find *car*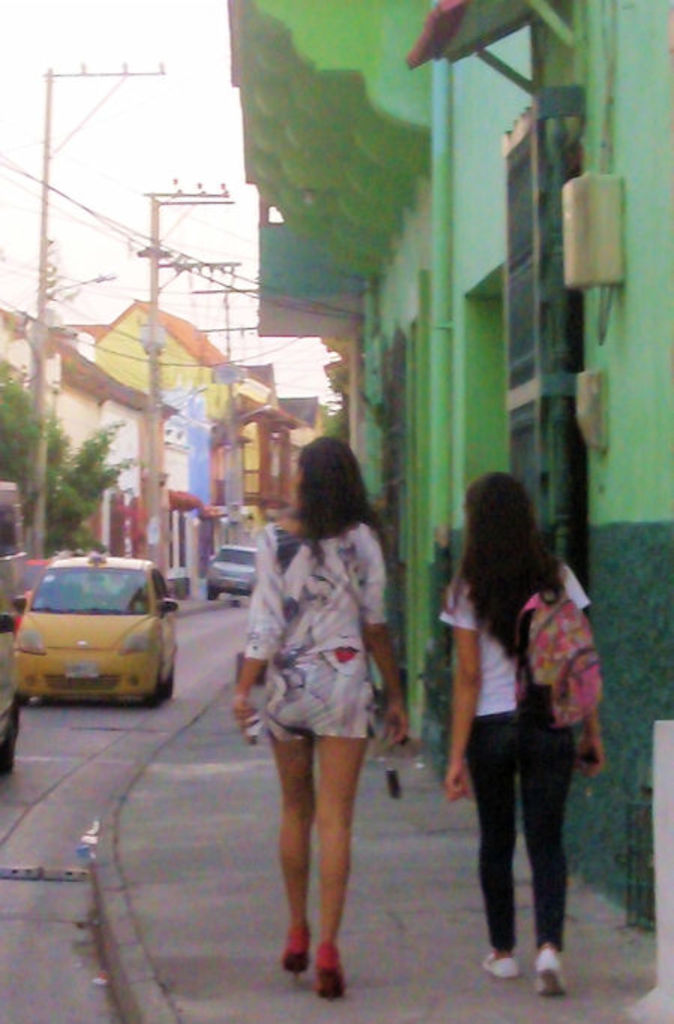
204, 548, 259, 602
